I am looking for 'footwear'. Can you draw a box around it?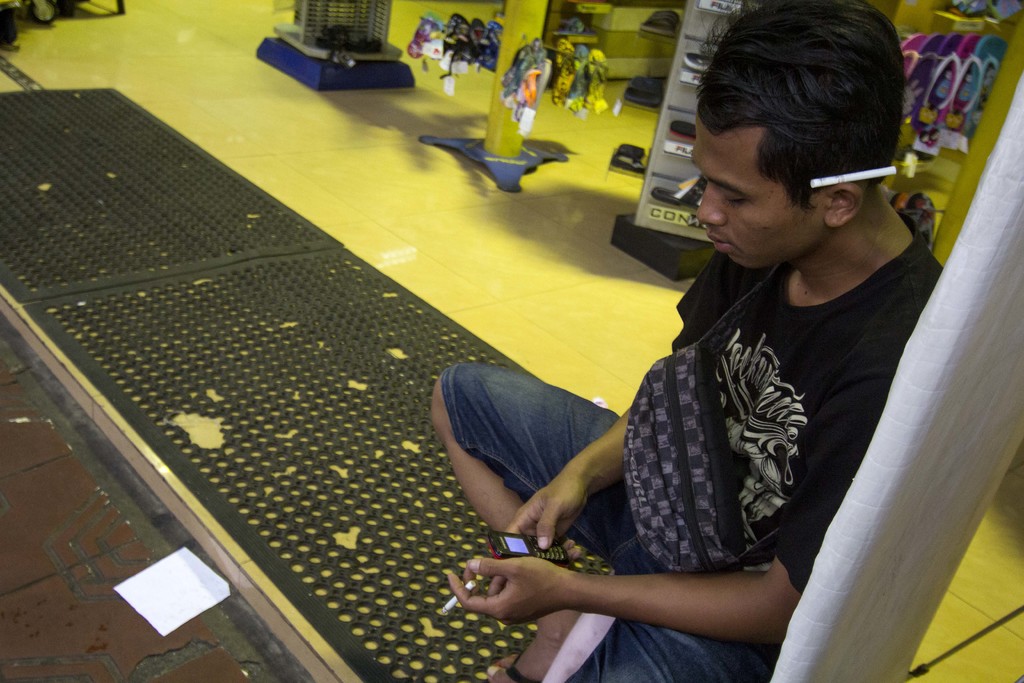
Sure, the bounding box is select_region(901, 190, 939, 257).
